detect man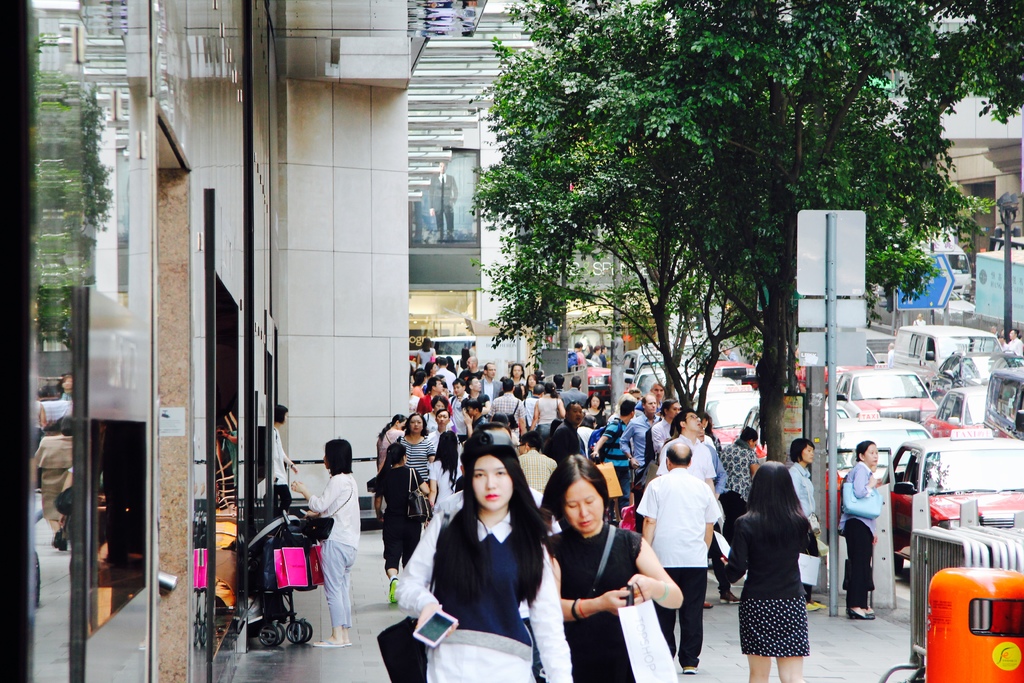
[x1=518, y1=432, x2=558, y2=497]
